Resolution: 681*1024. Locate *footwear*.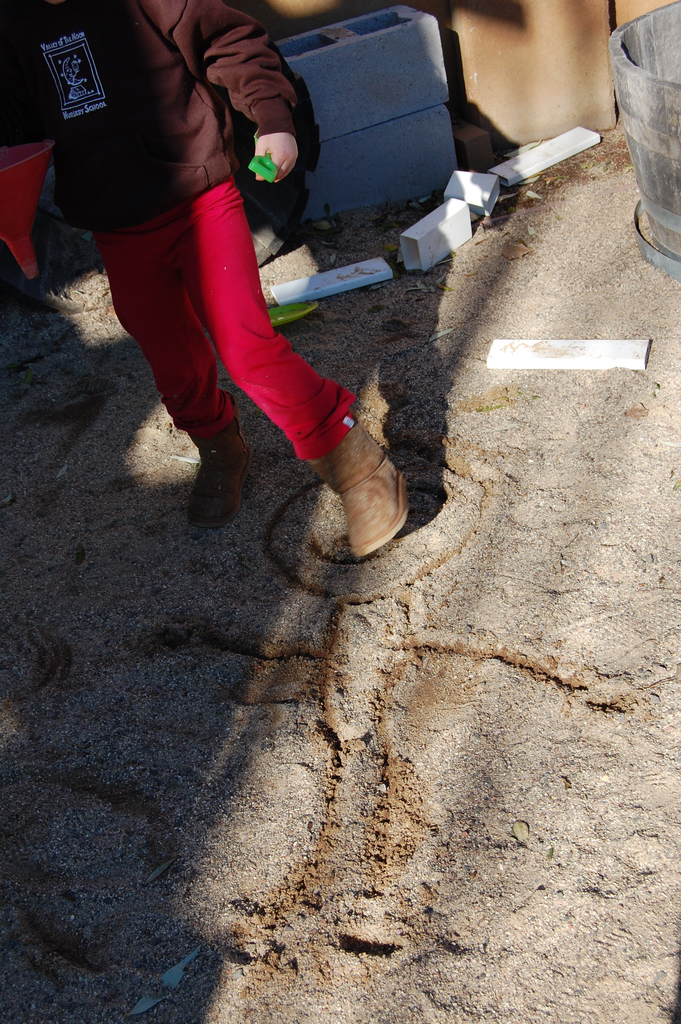
[285,419,429,557].
